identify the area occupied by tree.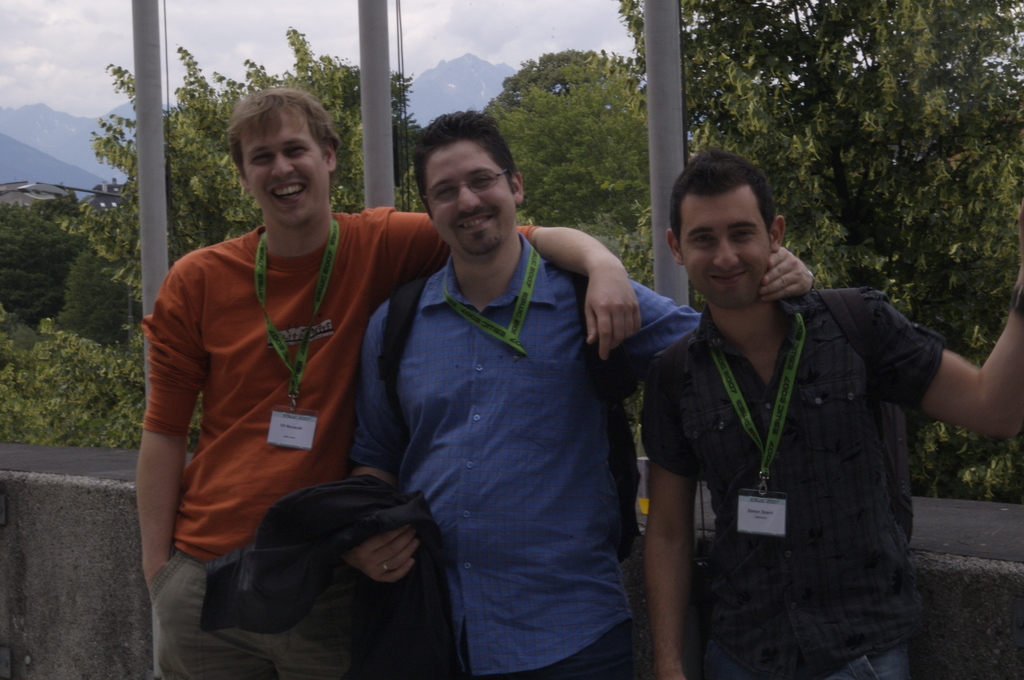
Area: bbox=(0, 193, 76, 337).
